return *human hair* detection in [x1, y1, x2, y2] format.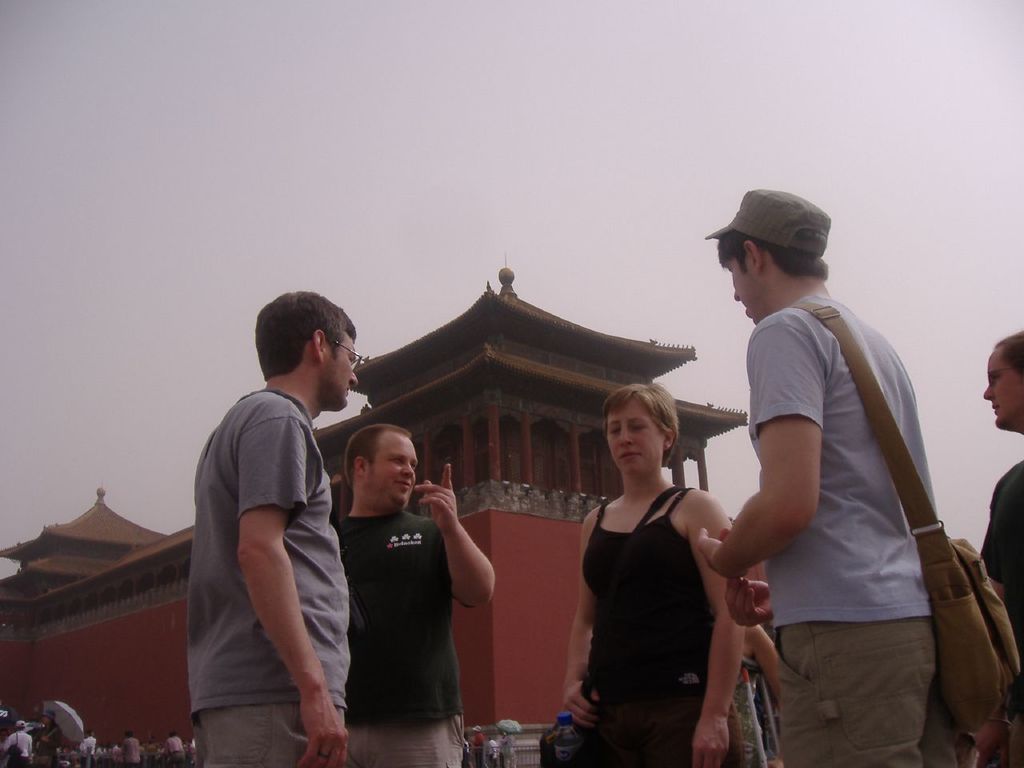
[249, 298, 354, 398].
